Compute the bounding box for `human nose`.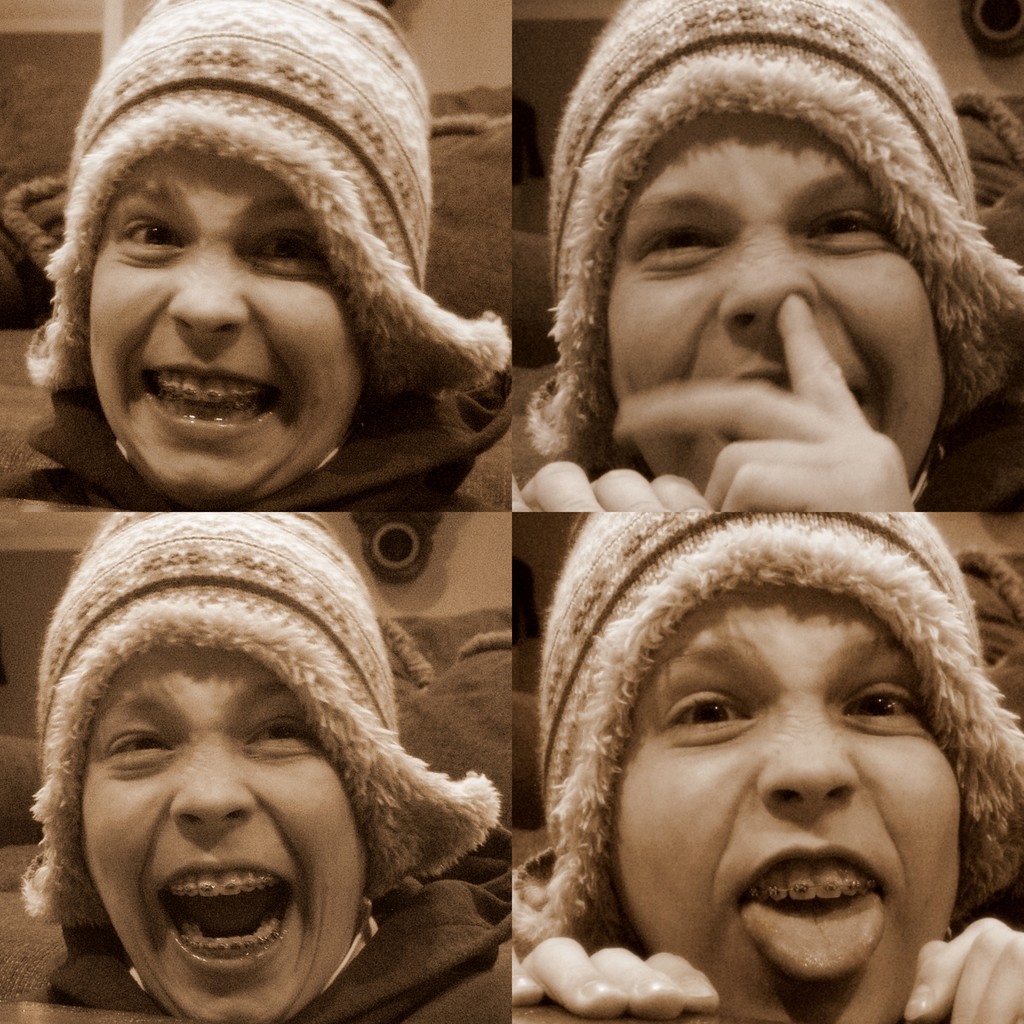
(751,704,861,812).
